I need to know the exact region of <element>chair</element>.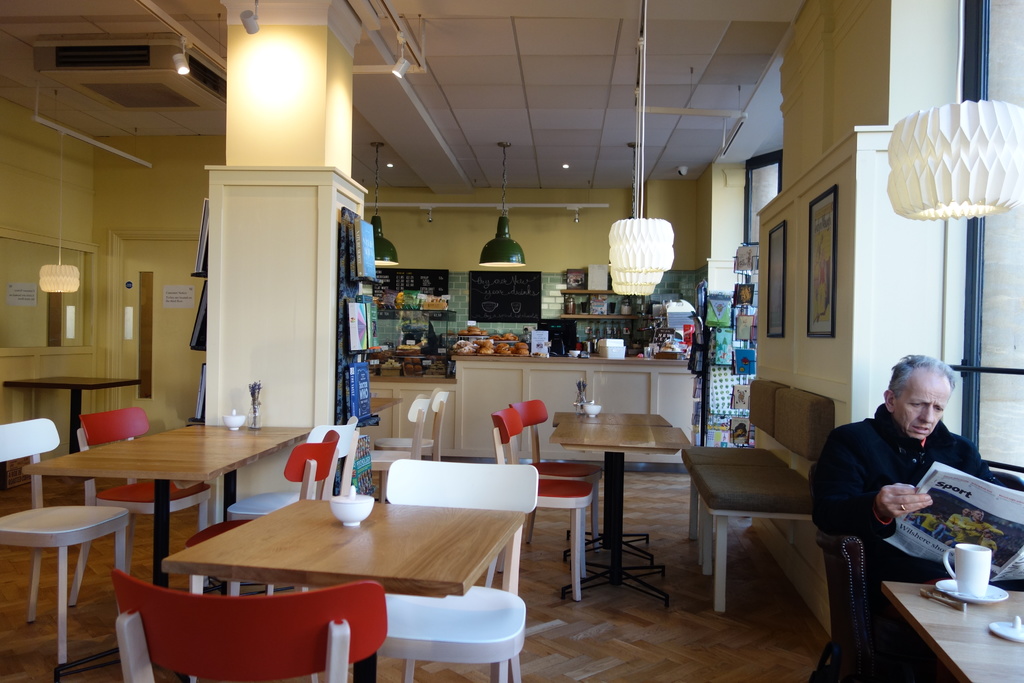
Region: left=819, top=474, right=1023, bottom=682.
